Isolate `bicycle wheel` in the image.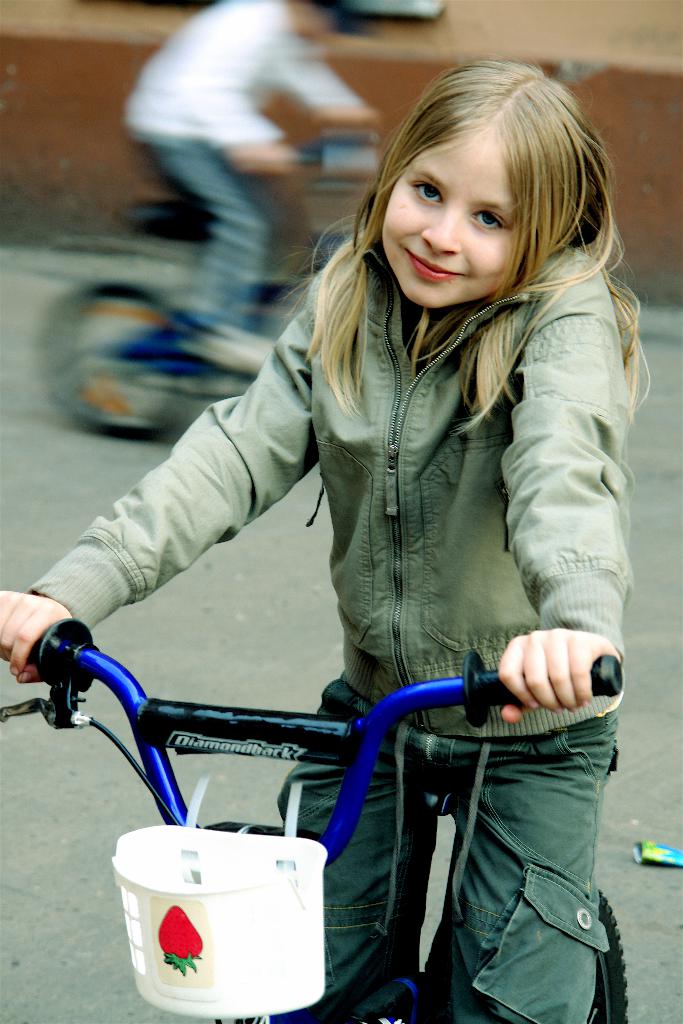
Isolated region: [x1=44, y1=283, x2=183, y2=436].
